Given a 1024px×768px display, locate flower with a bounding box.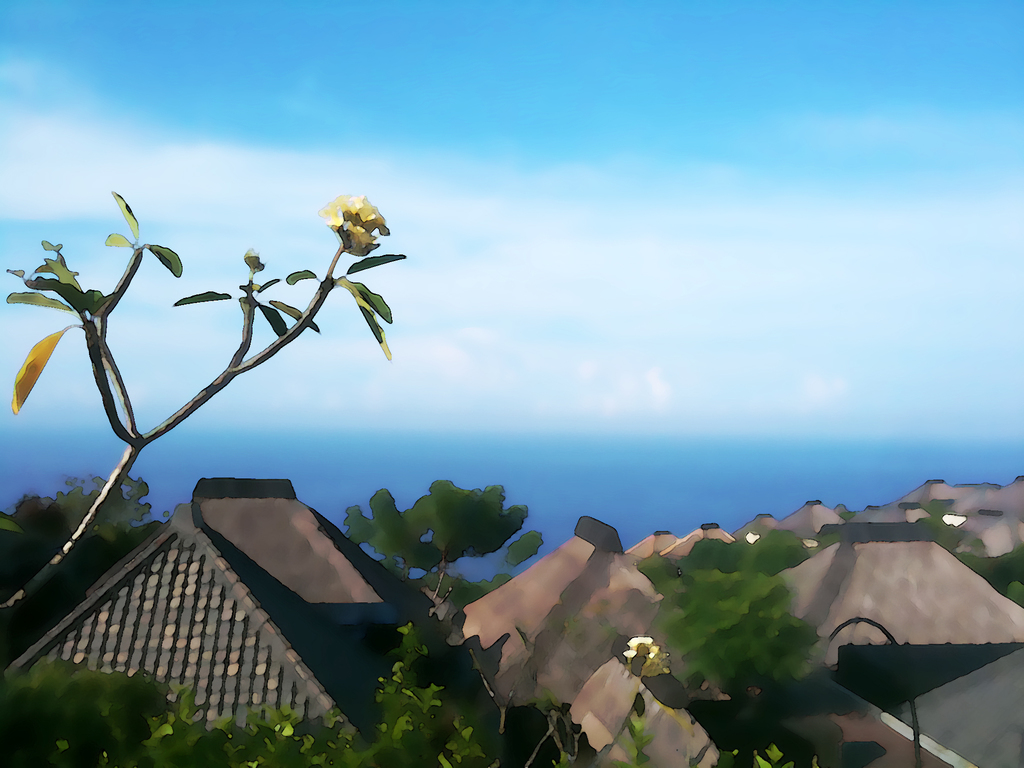
Located: [left=321, top=178, right=396, bottom=265].
